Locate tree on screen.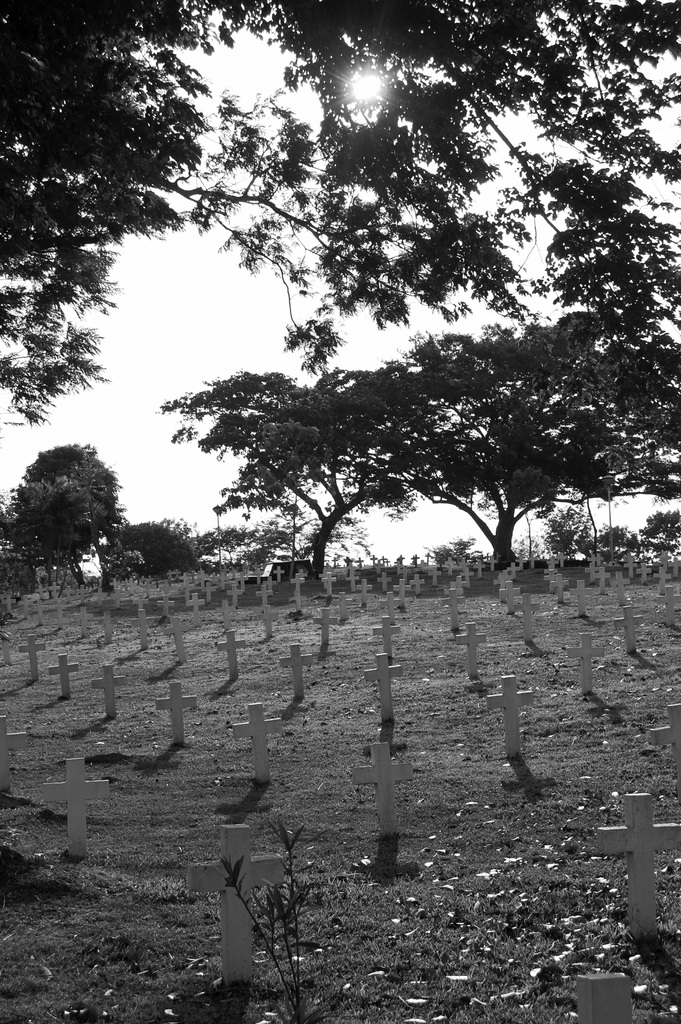
On screen at [154, 356, 471, 575].
